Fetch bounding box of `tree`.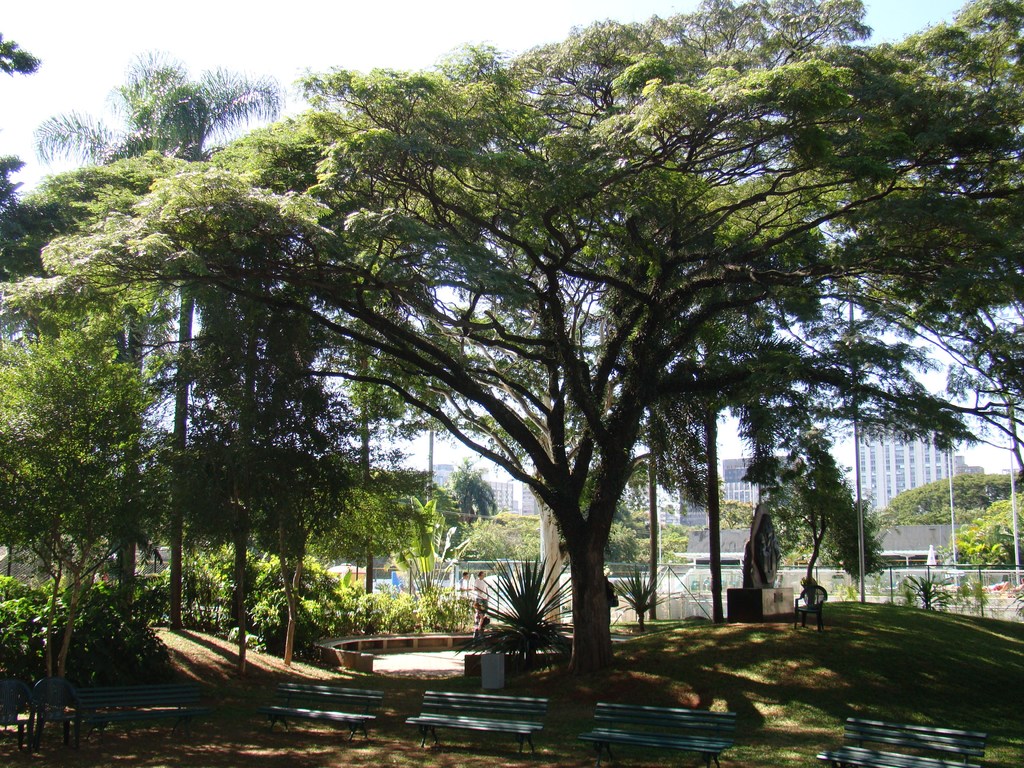
Bbox: [0,335,155,678].
